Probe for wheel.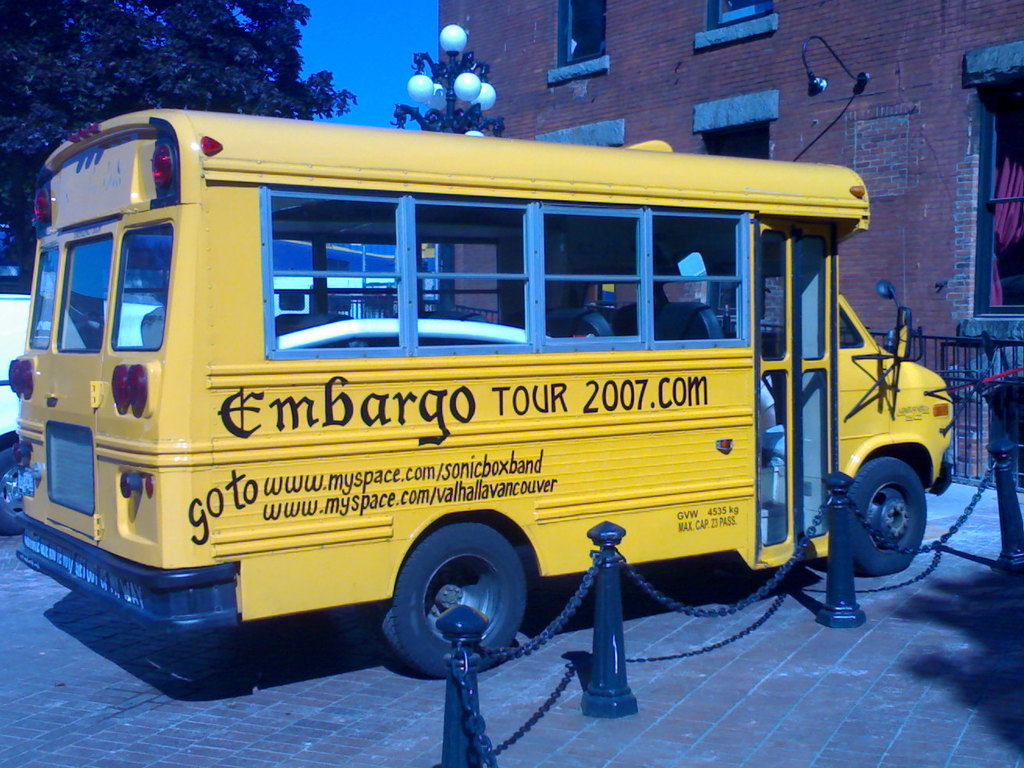
Probe result: box(849, 457, 928, 575).
